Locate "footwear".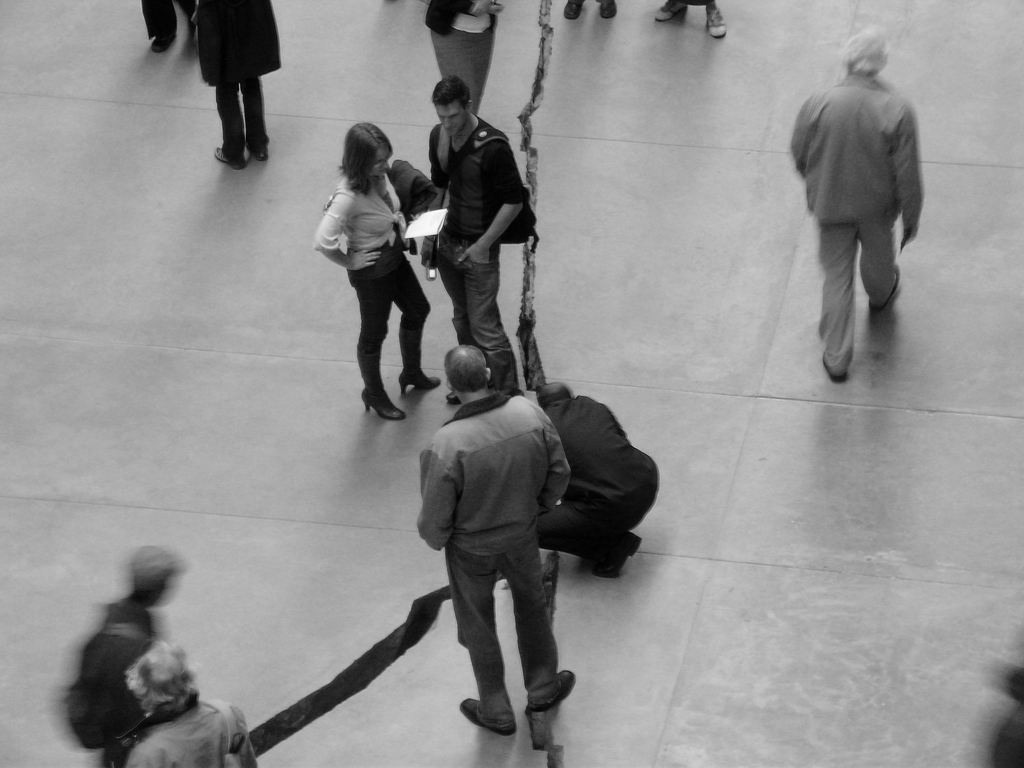
Bounding box: <box>820,353,850,386</box>.
